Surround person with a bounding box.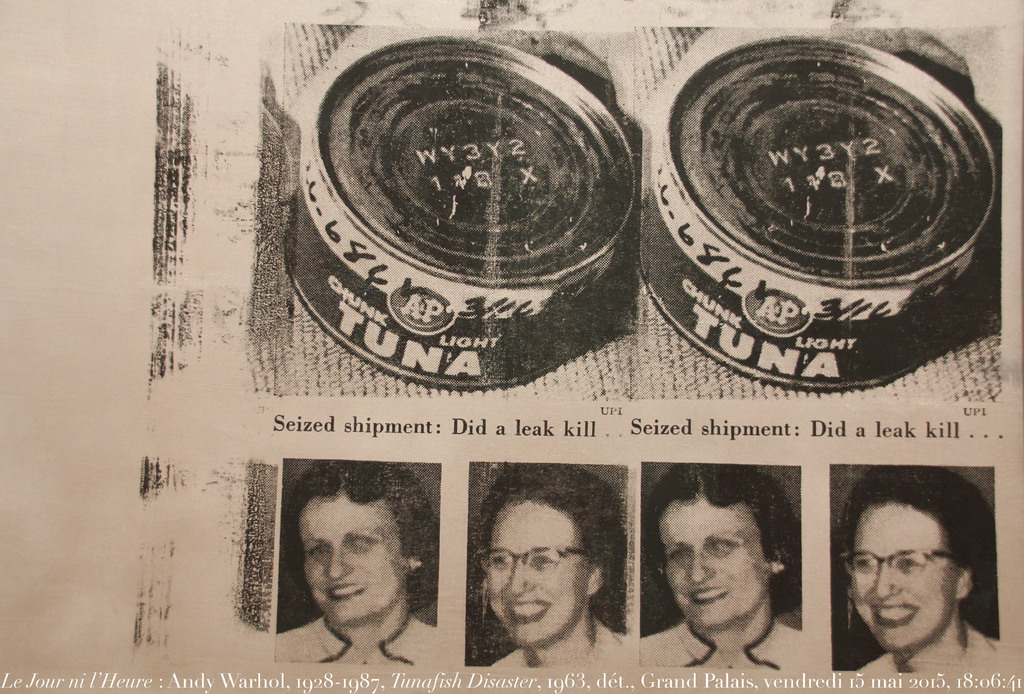
bbox=(472, 456, 624, 665).
